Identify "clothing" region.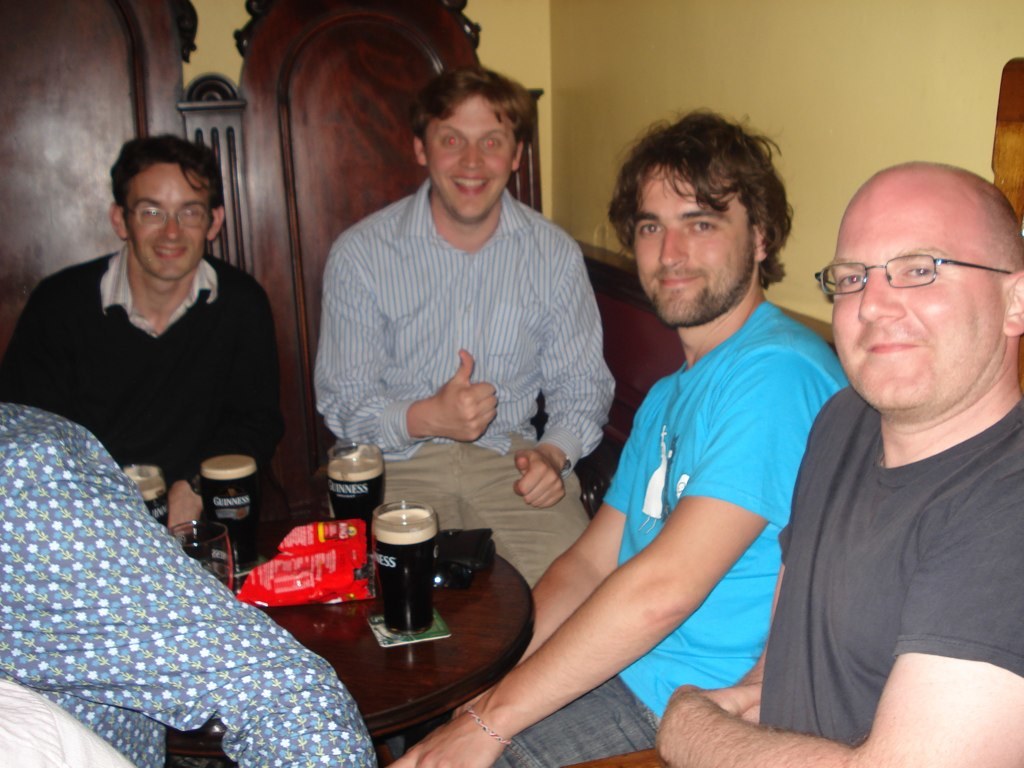
Region: x1=746, y1=375, x2=1023, y2=731.
